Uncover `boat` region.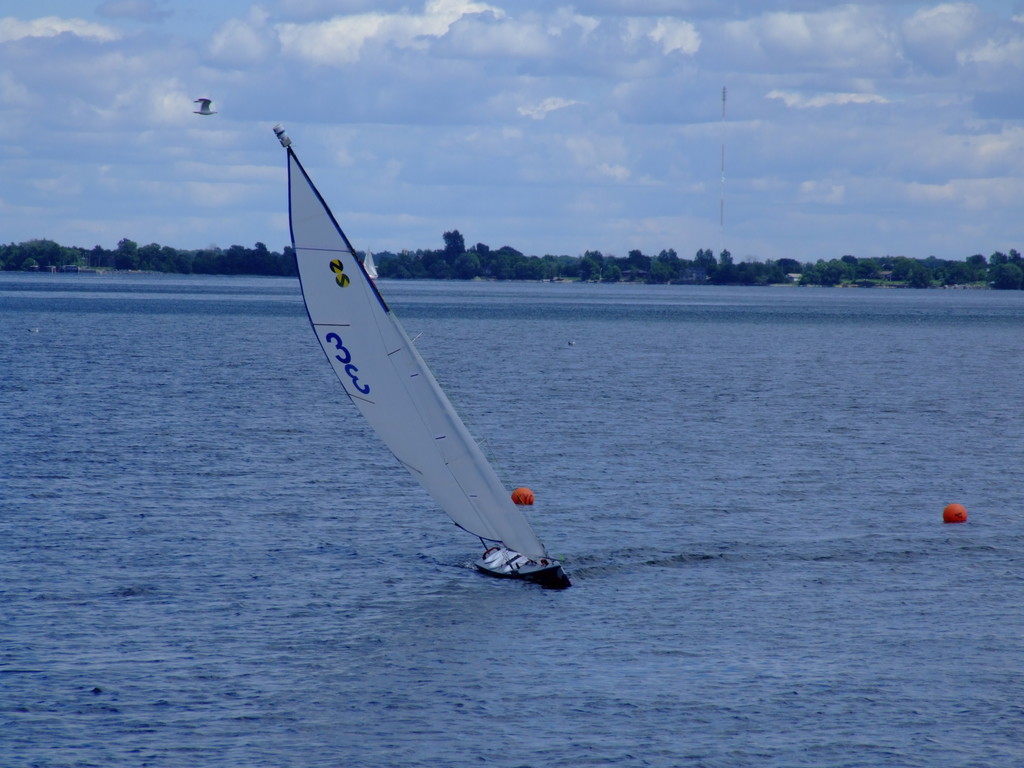
Uncovered: 369, 238, 376, 279.
